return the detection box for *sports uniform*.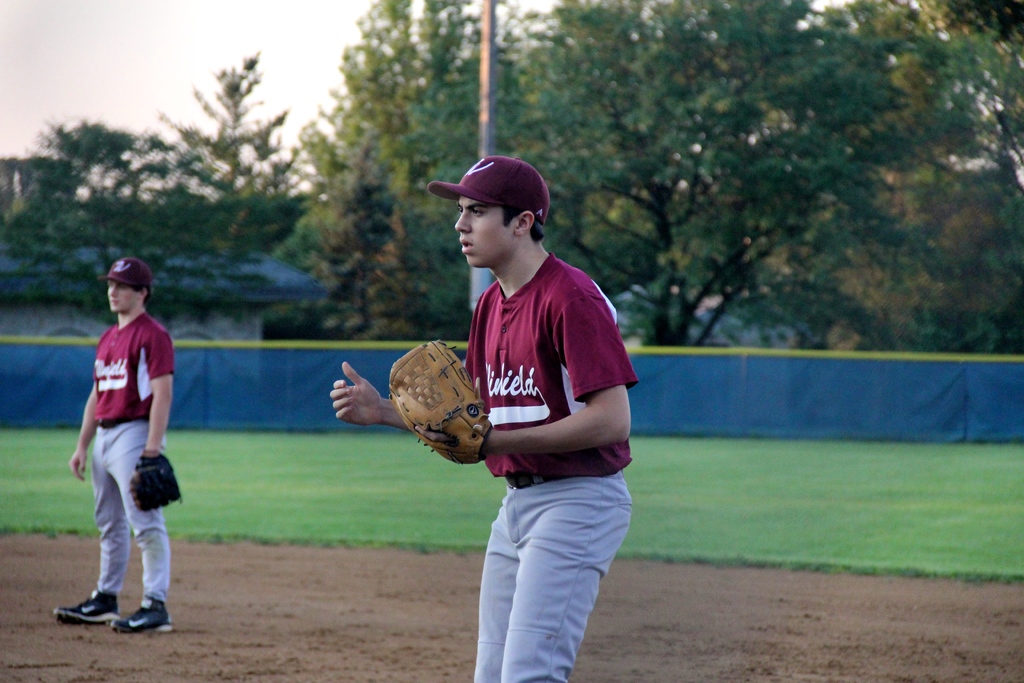
<region>416, 147, 650, 679</region>.
